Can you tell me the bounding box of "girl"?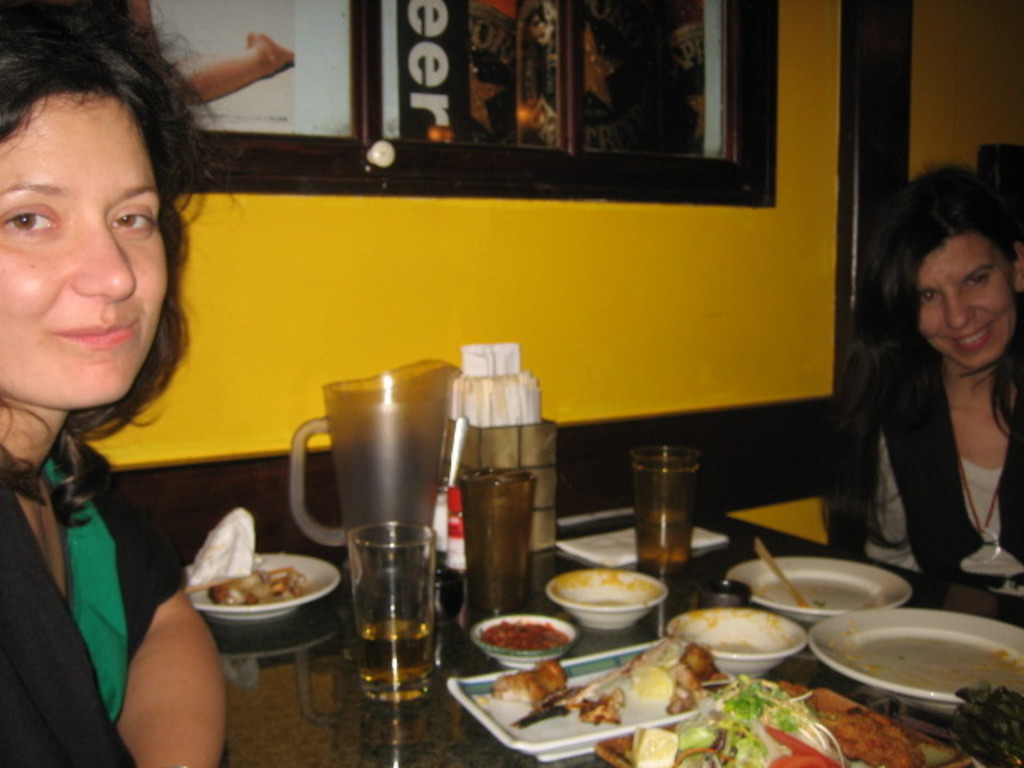
<box>814,162,1022,597</box>.
